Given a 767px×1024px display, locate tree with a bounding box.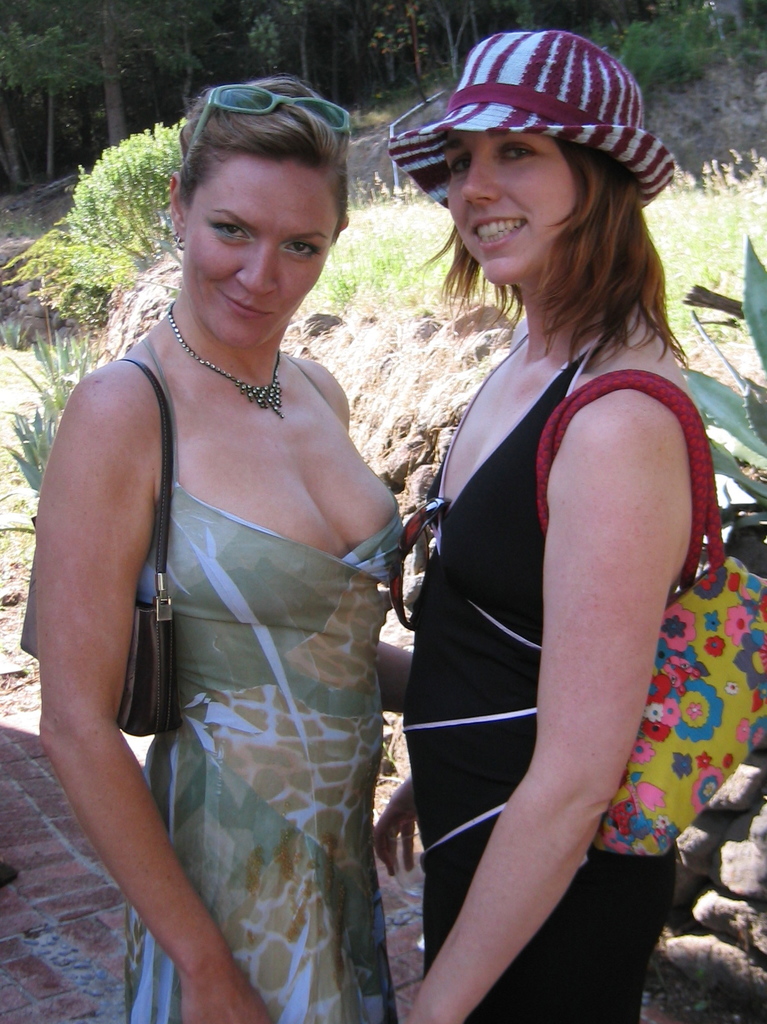
Located: (x1=0, y1=23, x2=119, y2=180).
